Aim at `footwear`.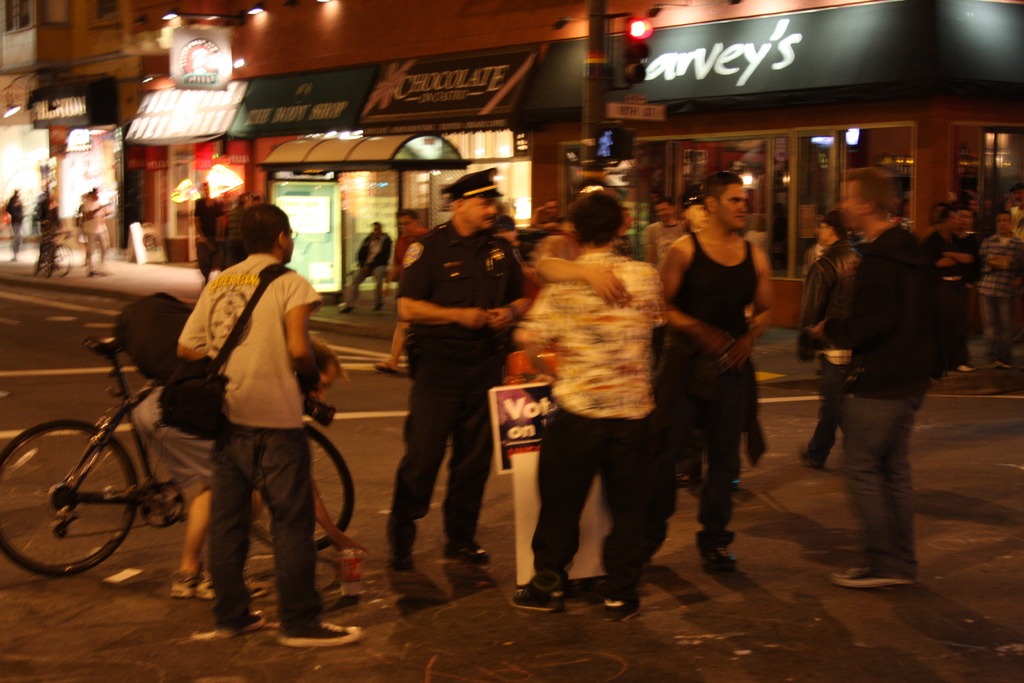
Aimed at locate(197, 568, 266, 599).
